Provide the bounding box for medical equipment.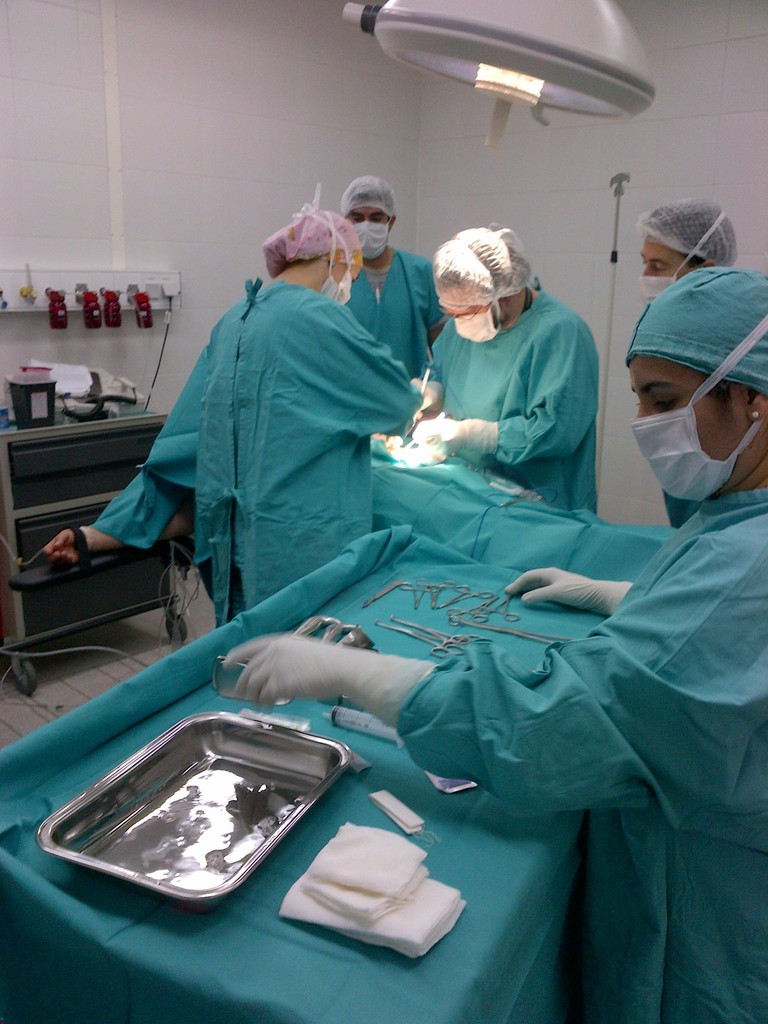
[0, 524, 591, 1023].
